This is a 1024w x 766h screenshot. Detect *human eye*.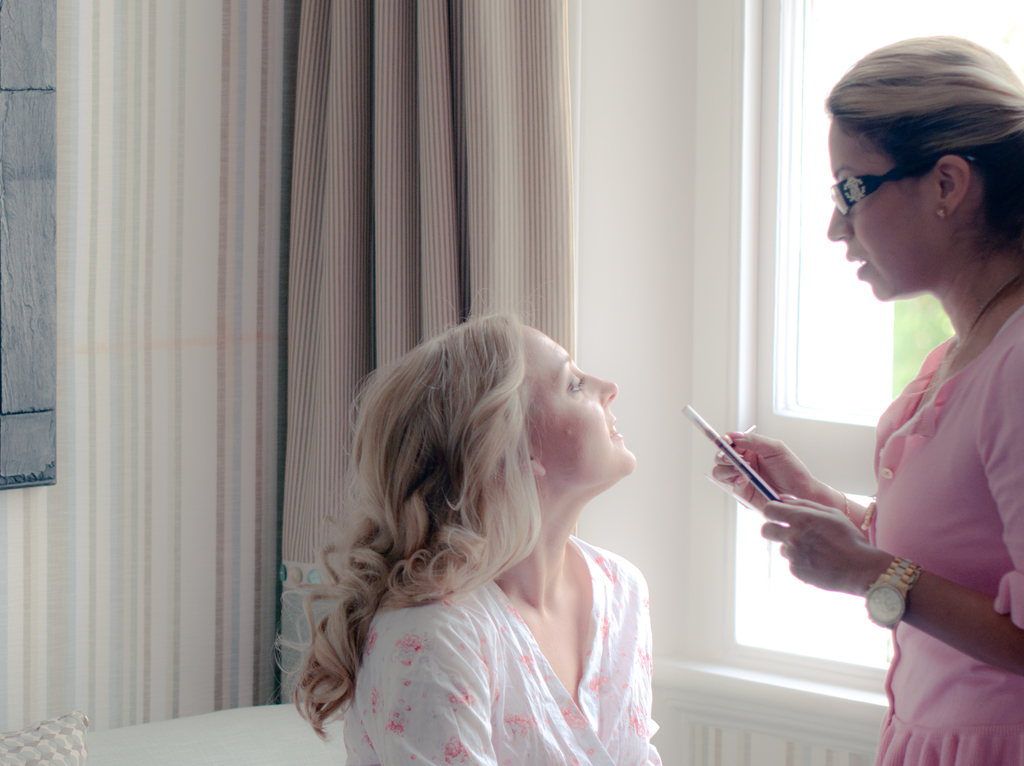
box=[569, 370, 586, 392].
